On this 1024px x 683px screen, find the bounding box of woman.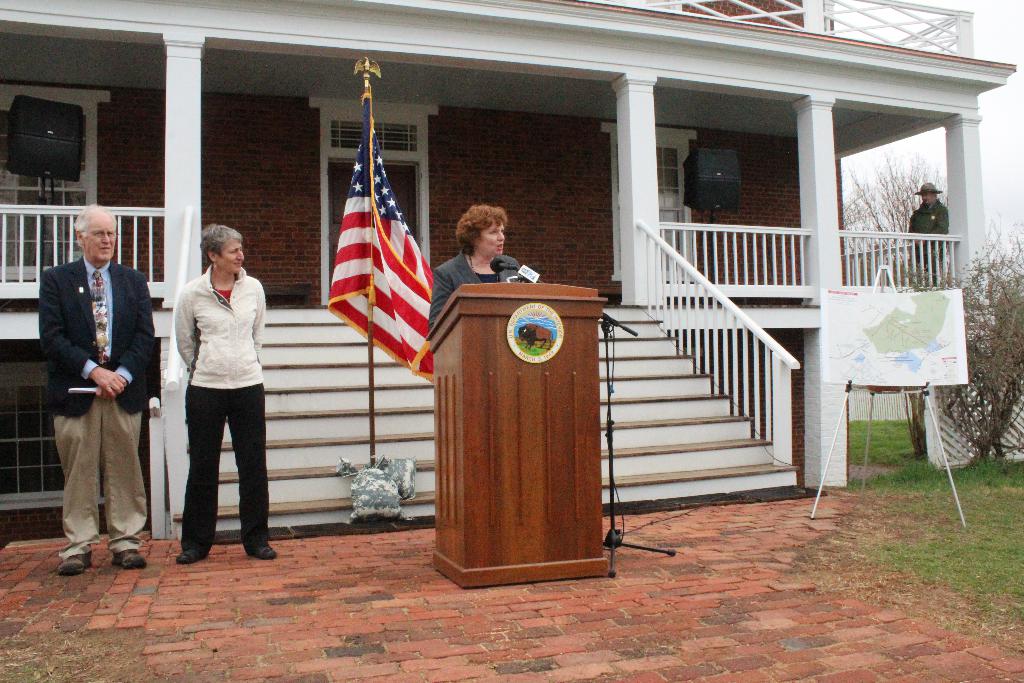
Bounding box: box(159, 224, 271, 573).
